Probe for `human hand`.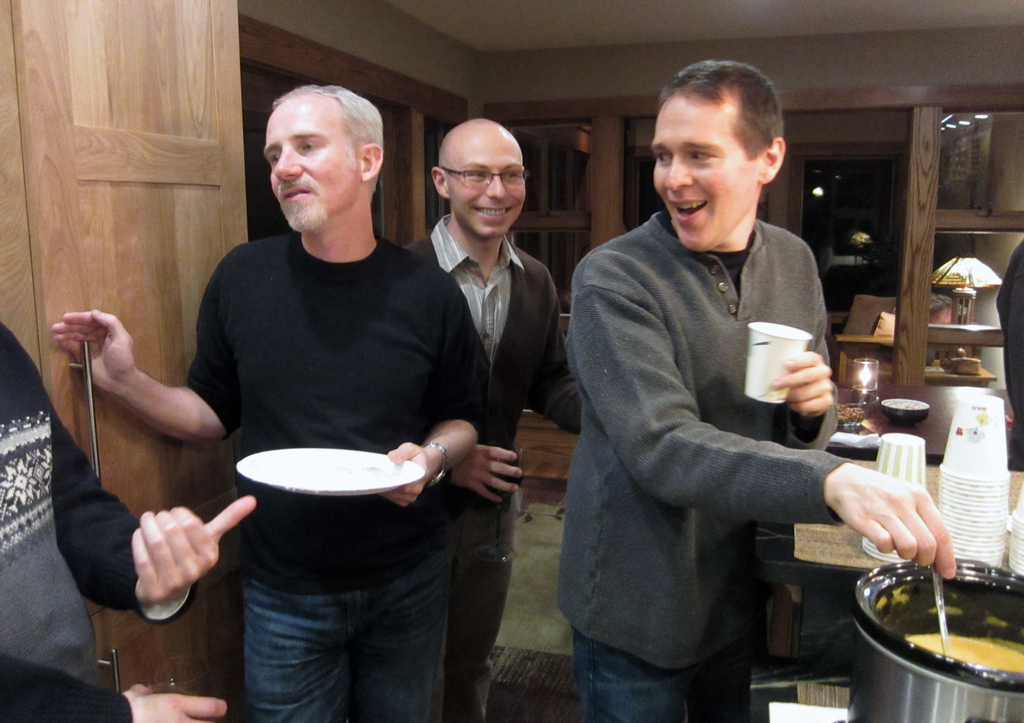
Probe result: x1=122 y1=683 x2=231 y2=722.
